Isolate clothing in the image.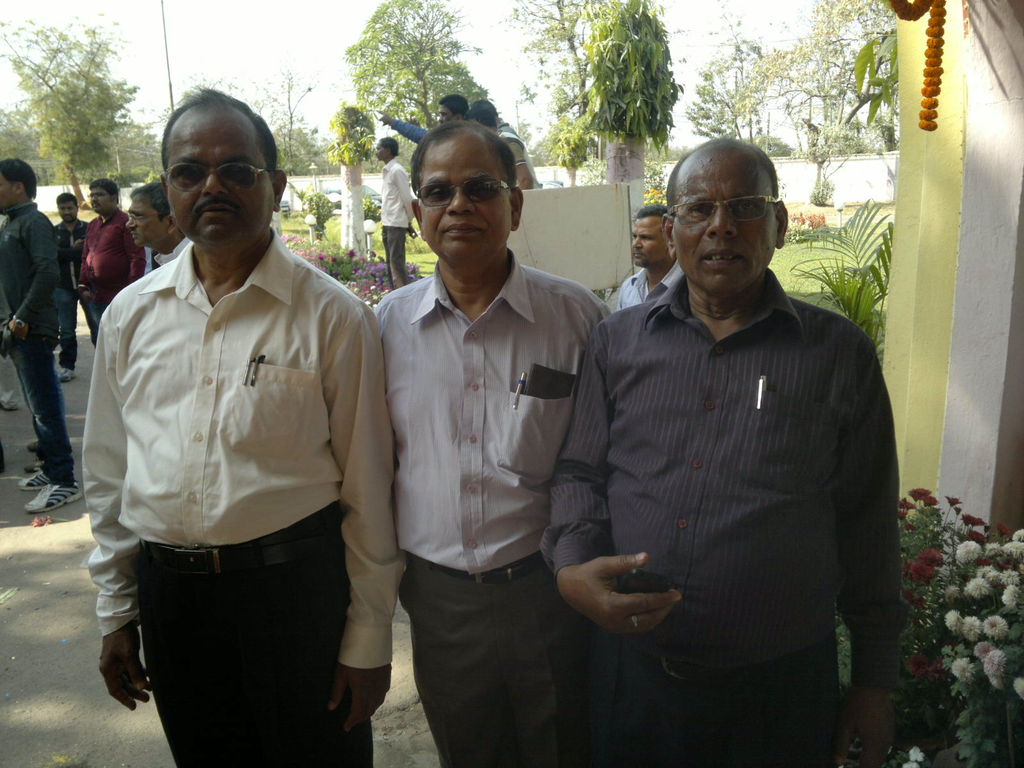
Isolated region: 156,236,190,273.
